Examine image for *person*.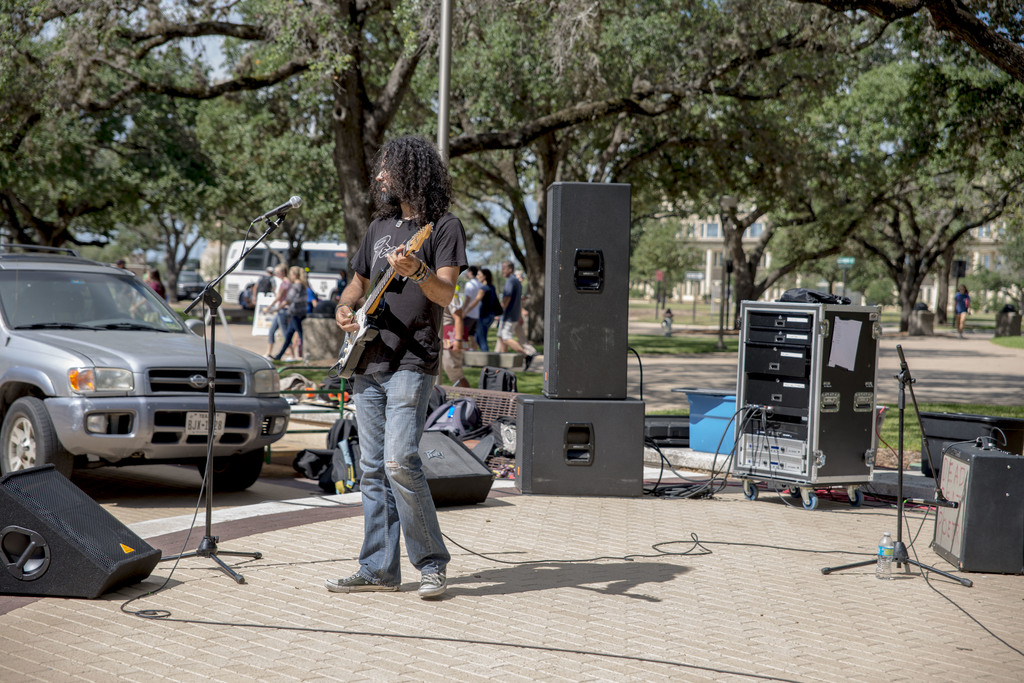
Examination result: Rect(955, 286, 975, 335).
